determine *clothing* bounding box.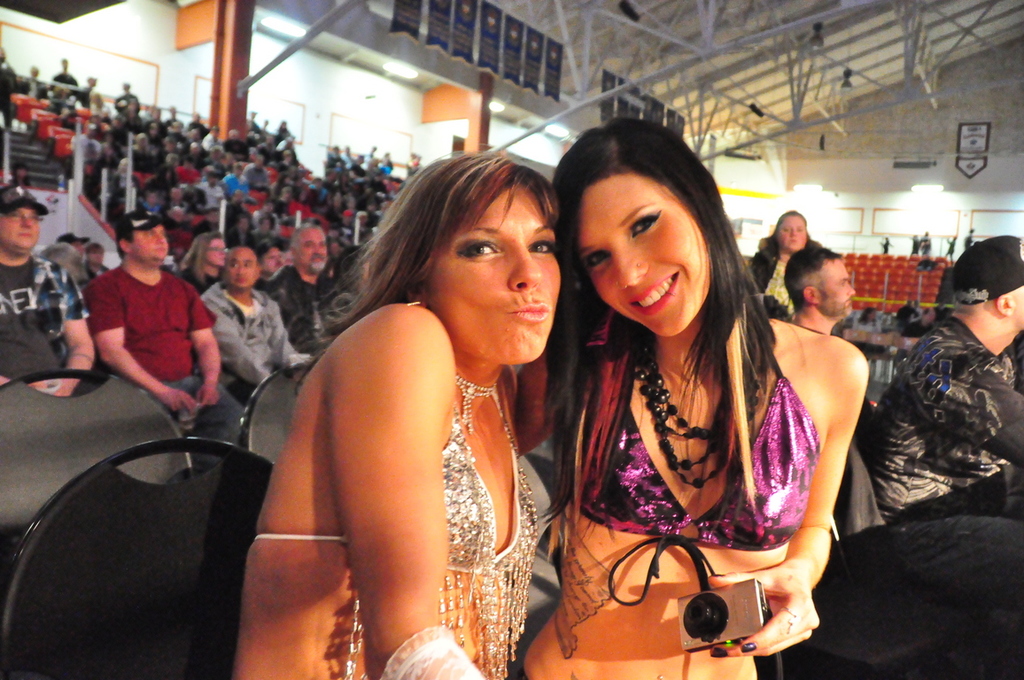
Determined: 943/243/956/253.
